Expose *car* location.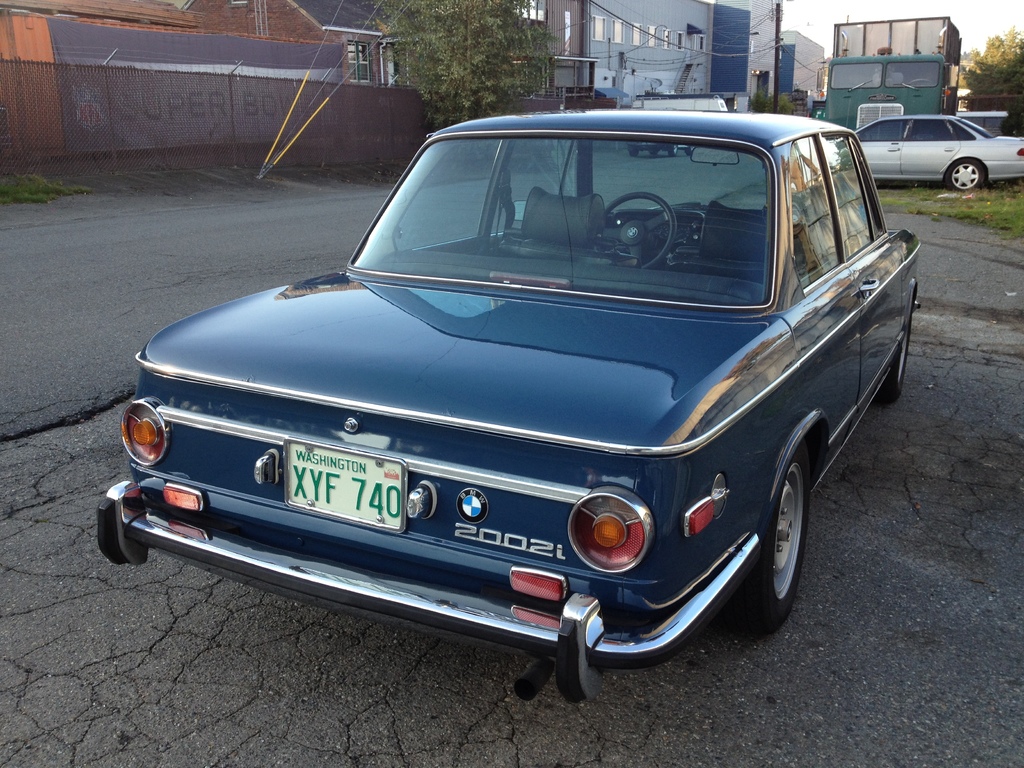
Exposed at [95, 106, 925, 710].
